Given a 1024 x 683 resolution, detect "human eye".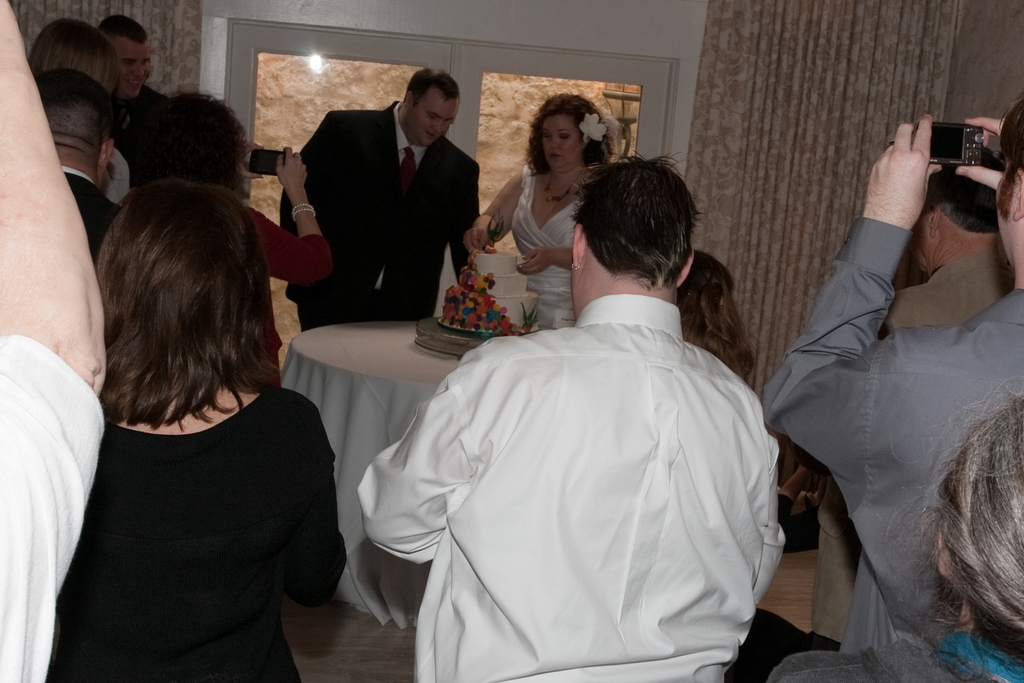
{"x1": 561, "y1": 135, "x2": 572, "y2": 142}.
